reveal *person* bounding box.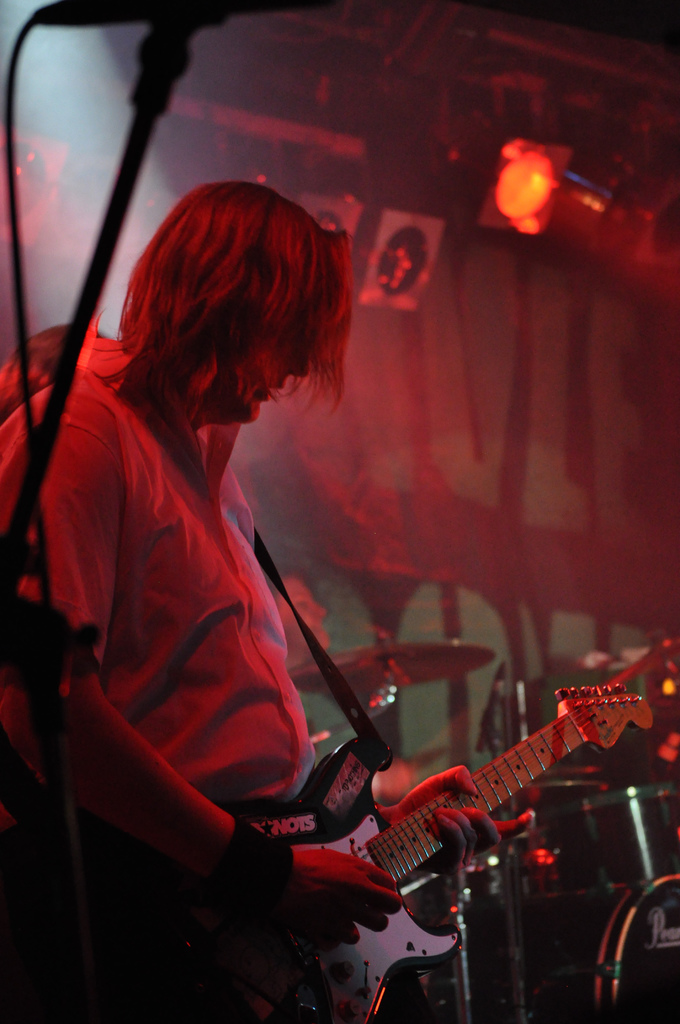
Revealed: (left=0, top=325, right=109, bottom=433).
